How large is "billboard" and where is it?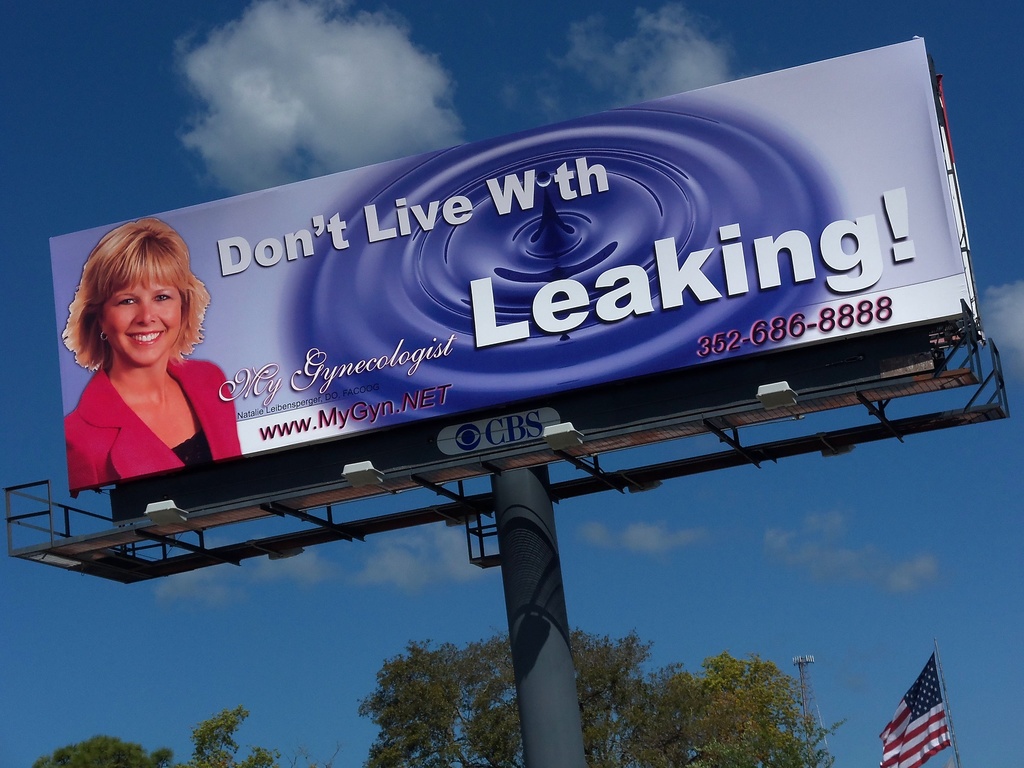
Bounding box: bbox=[54, 47, 975, 471].
